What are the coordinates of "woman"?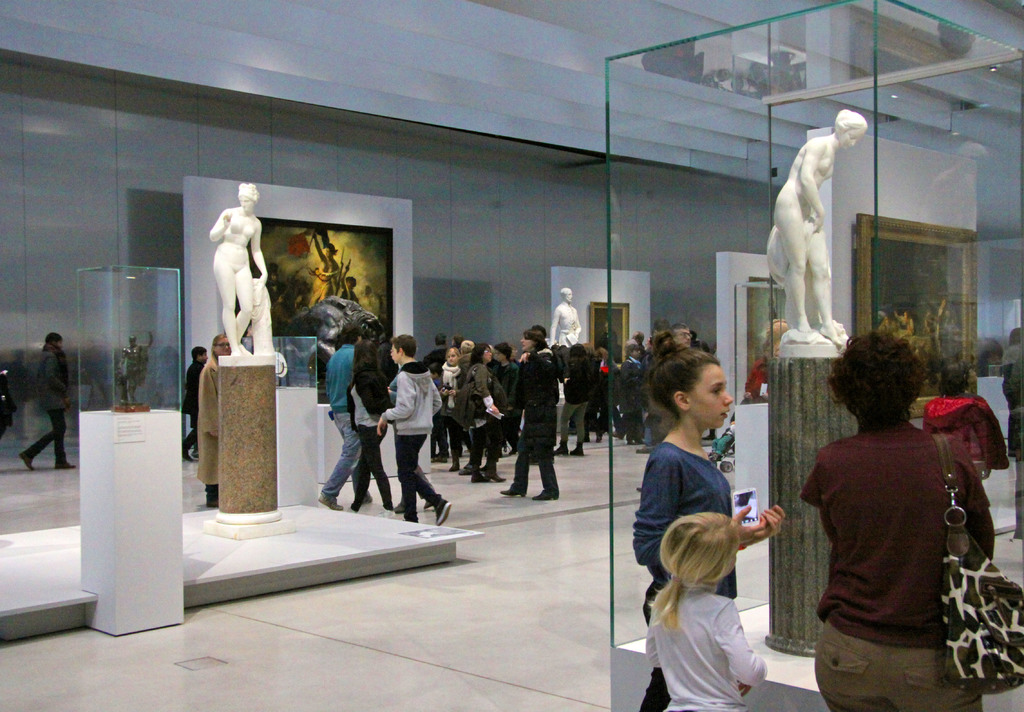
x1=197, y1=330, x2=235, y2=510.
